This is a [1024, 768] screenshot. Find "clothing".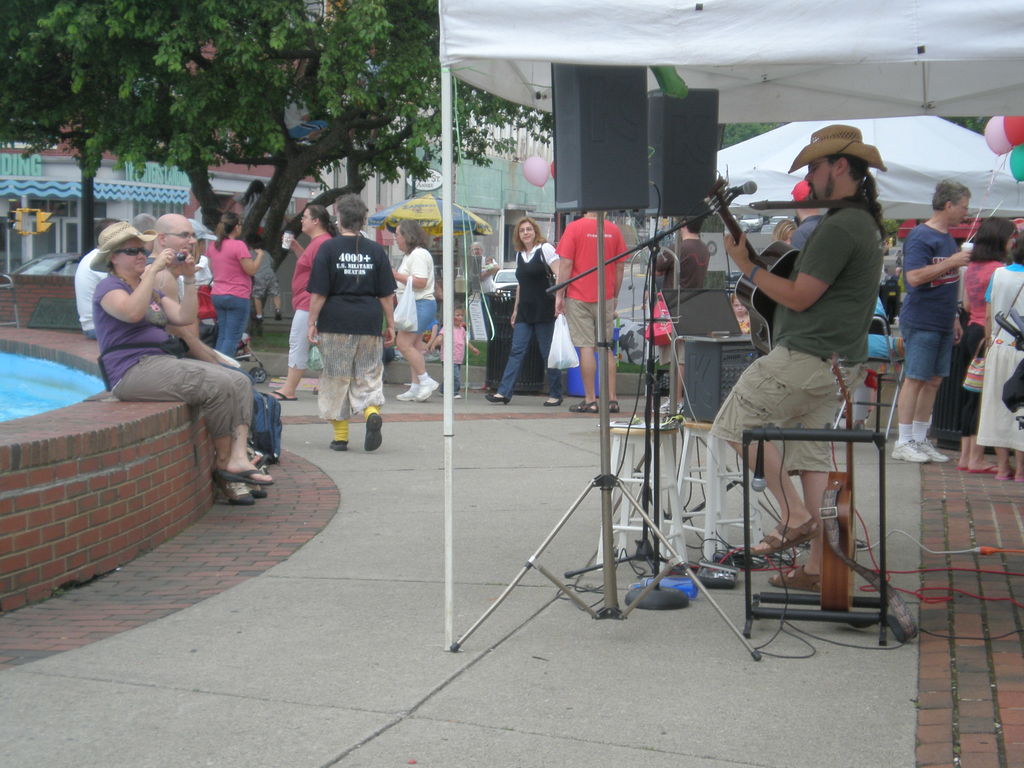
Bounding box: bbox(976, 262, 1023, 452).
